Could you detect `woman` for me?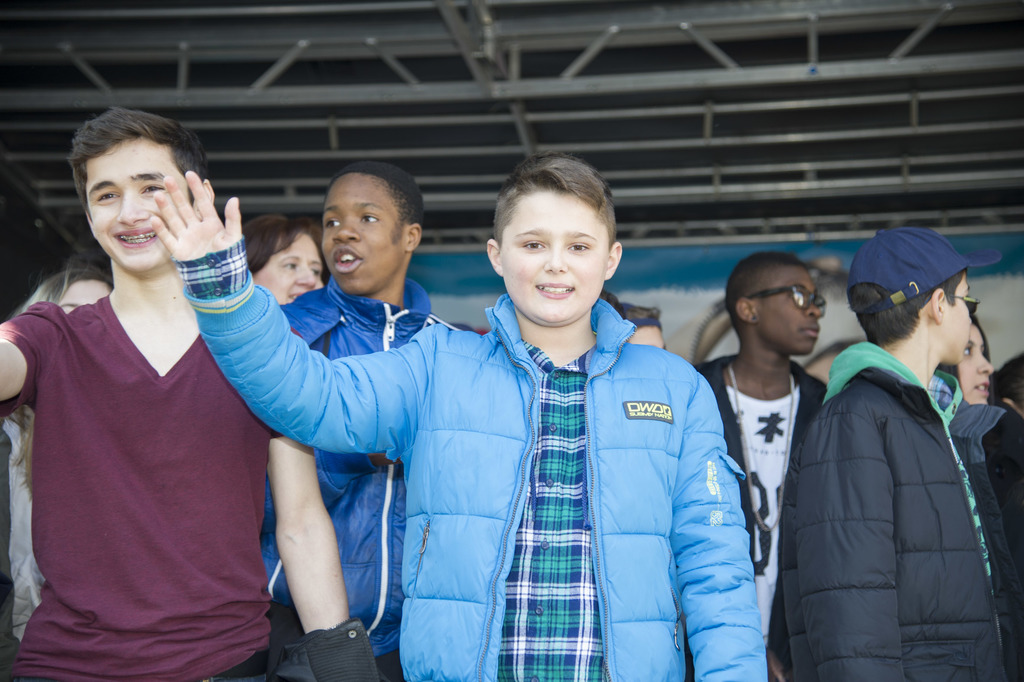
Detection result: 938/296/995/408.
